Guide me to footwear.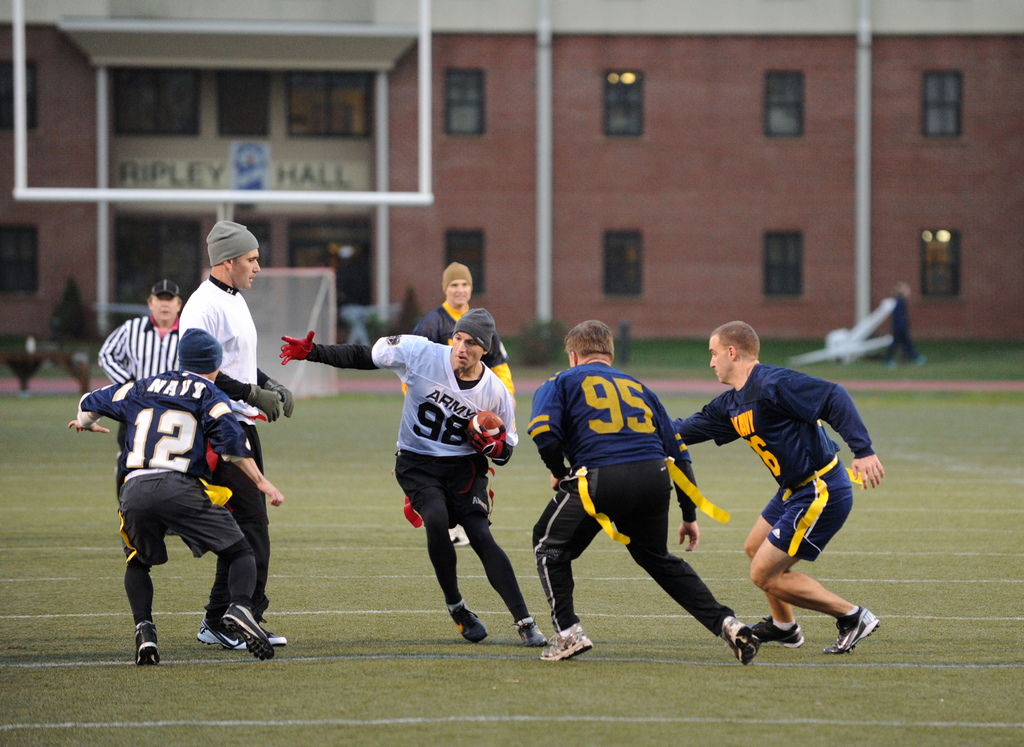
Guidance: bbox(822, 603, 880, 650).
